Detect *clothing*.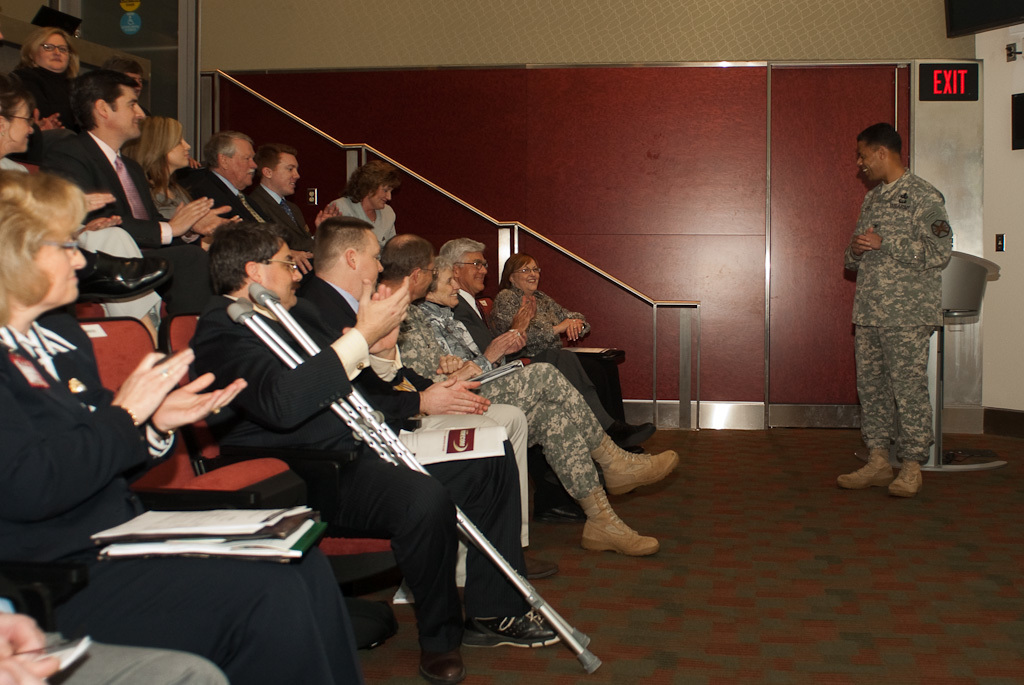
Detected at {"x1": 840, "y1": 127, "x2": 973, "y2": 480}.
